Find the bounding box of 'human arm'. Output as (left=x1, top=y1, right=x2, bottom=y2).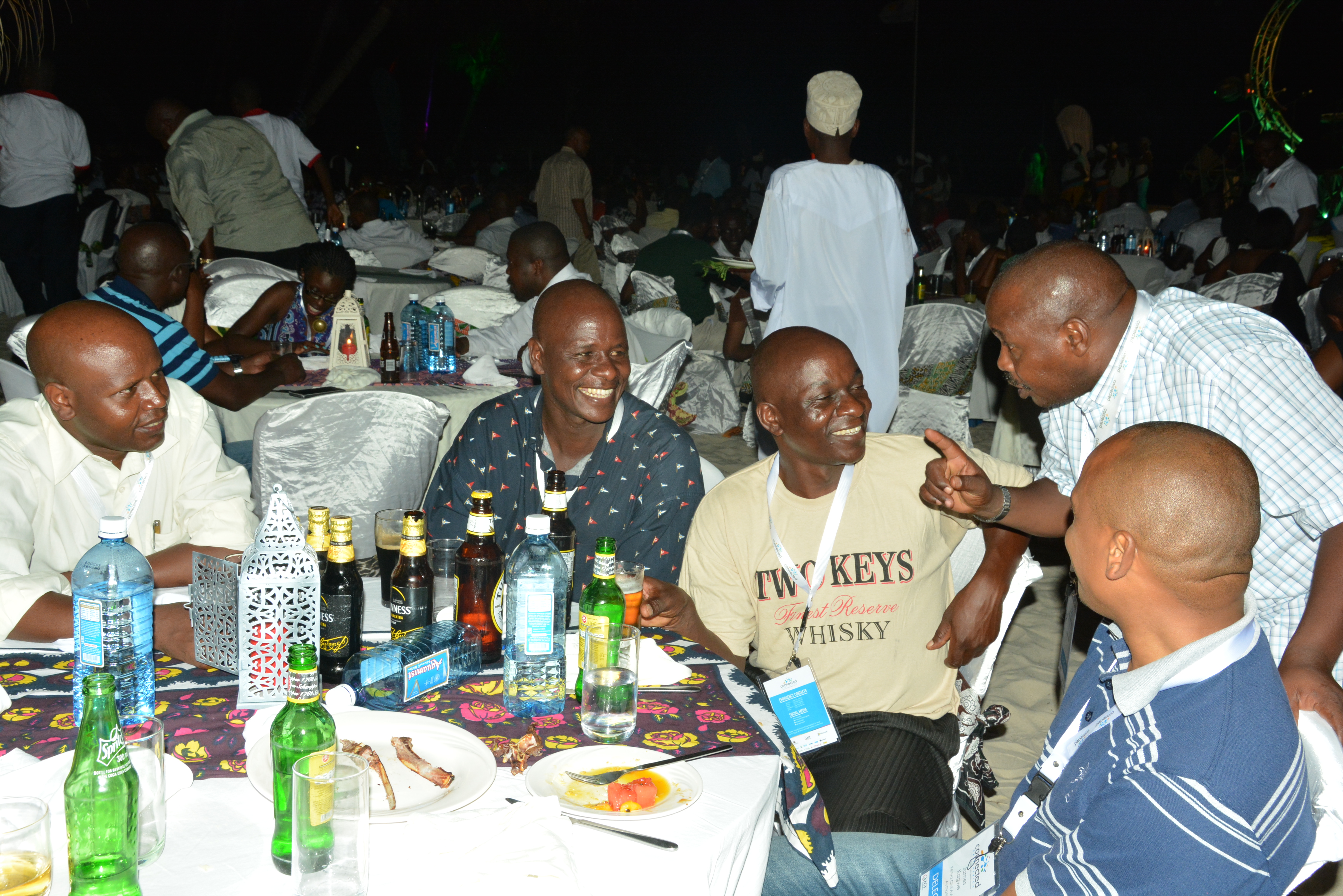
(left=180, top=126, right=214, bottom=184).
